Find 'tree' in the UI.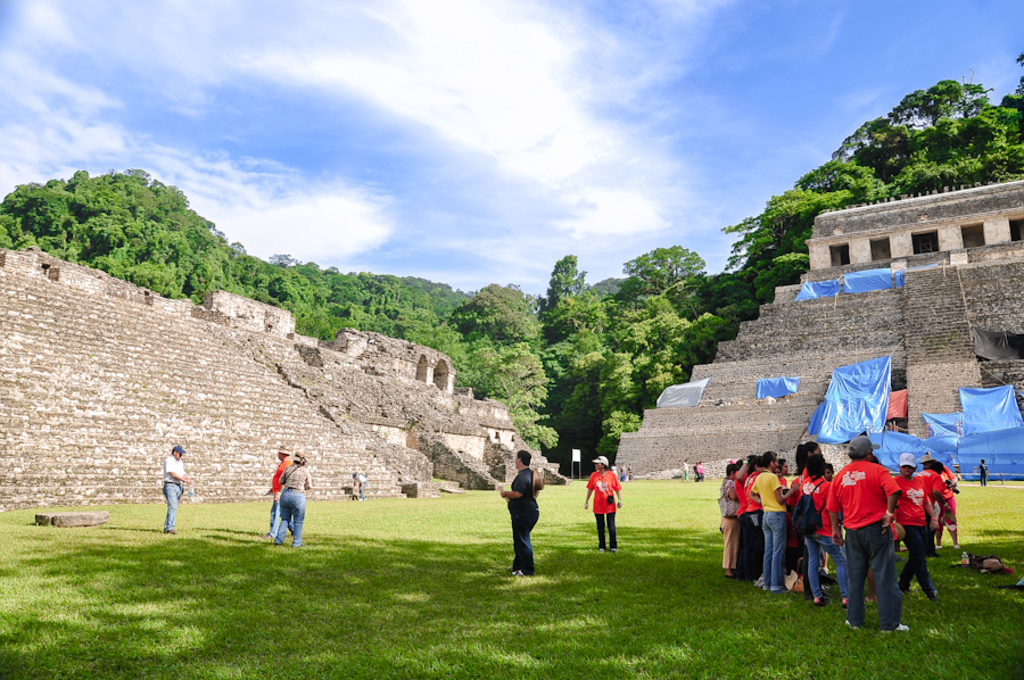
UI element at left=408, top=277, right=432, bottom=309.
